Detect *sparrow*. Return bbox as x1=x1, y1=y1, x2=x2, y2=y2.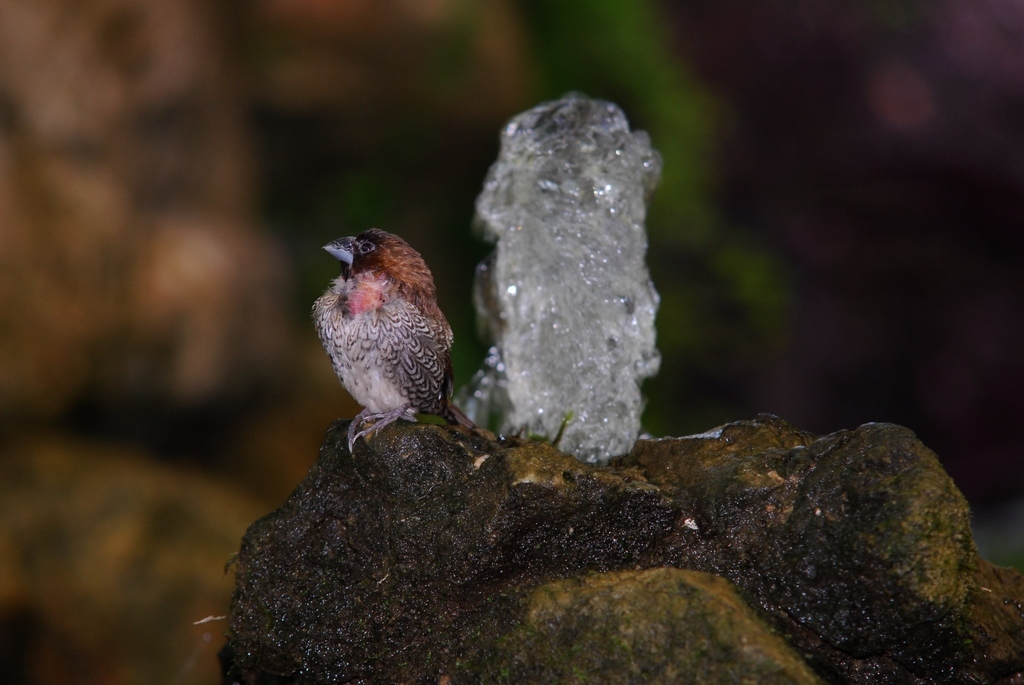
x1=310, y1=227, x2=501, y2=451.
